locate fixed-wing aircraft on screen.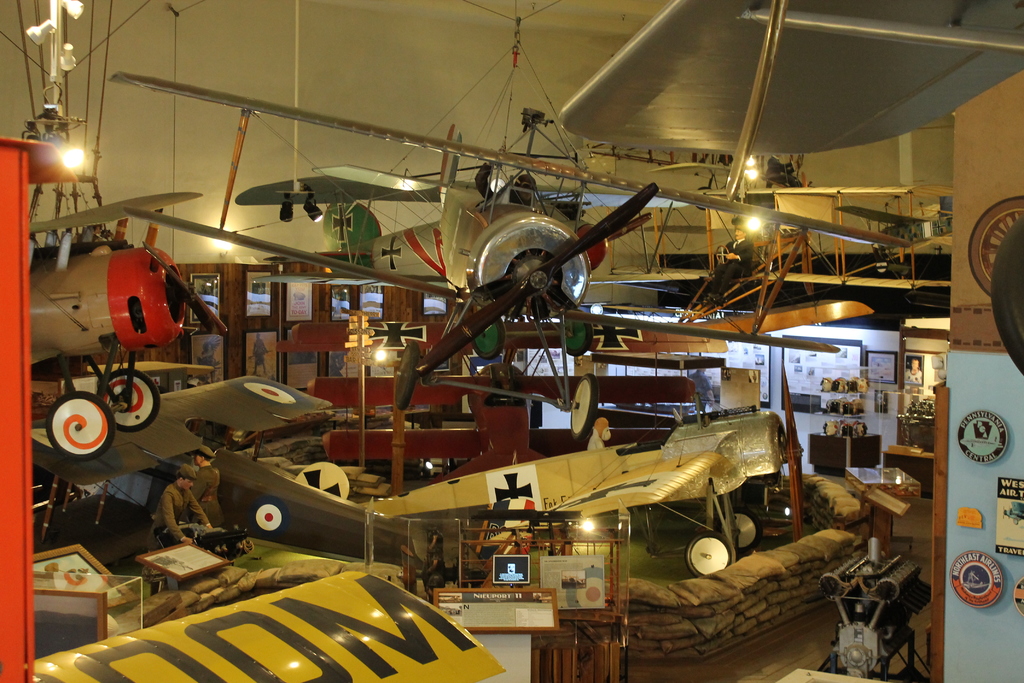
On screen at <region>286, 336, 807, 588</region>.
